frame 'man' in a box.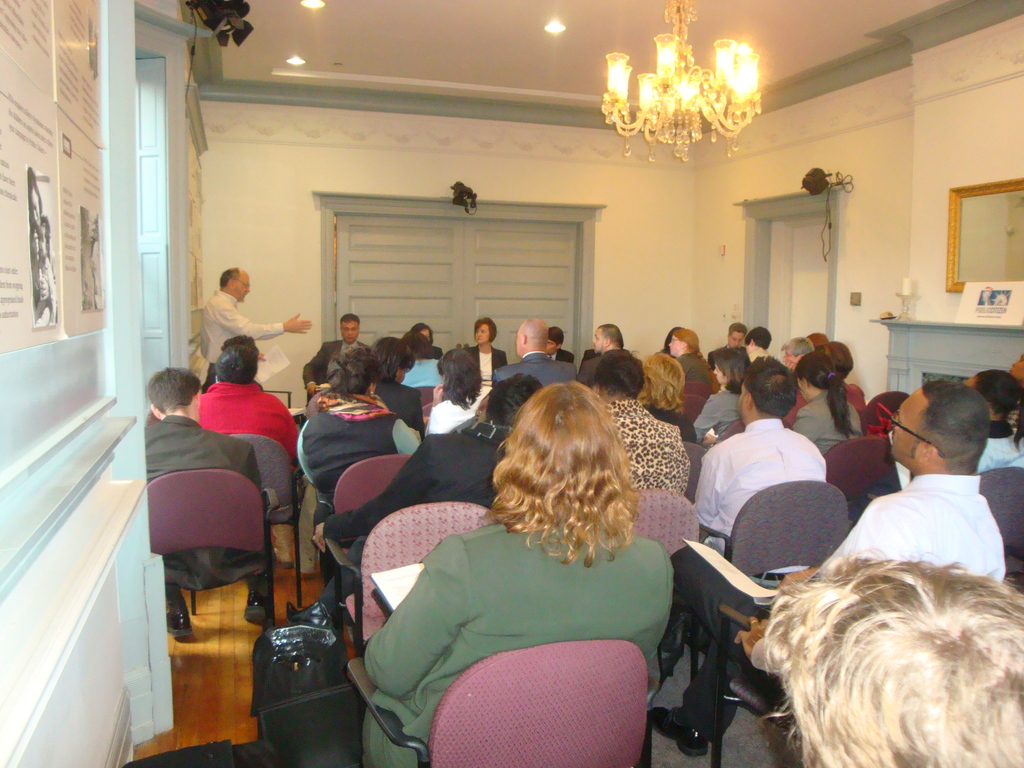
543, 328, 578, 367.
